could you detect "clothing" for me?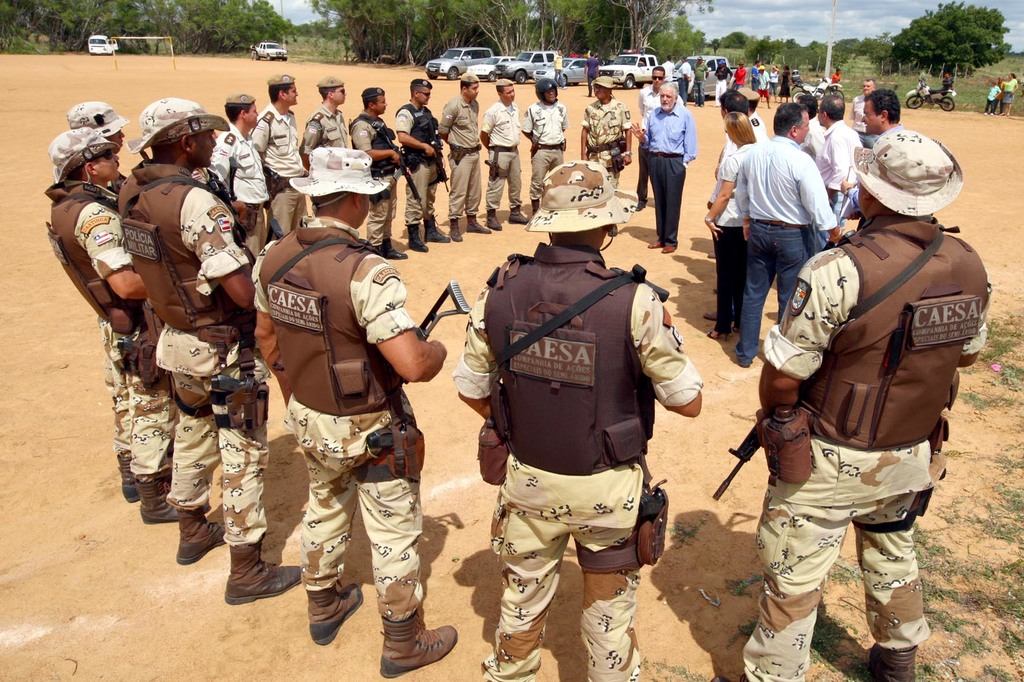
Detection result: (x1=116, y1=159, x2=264, y2=539).
